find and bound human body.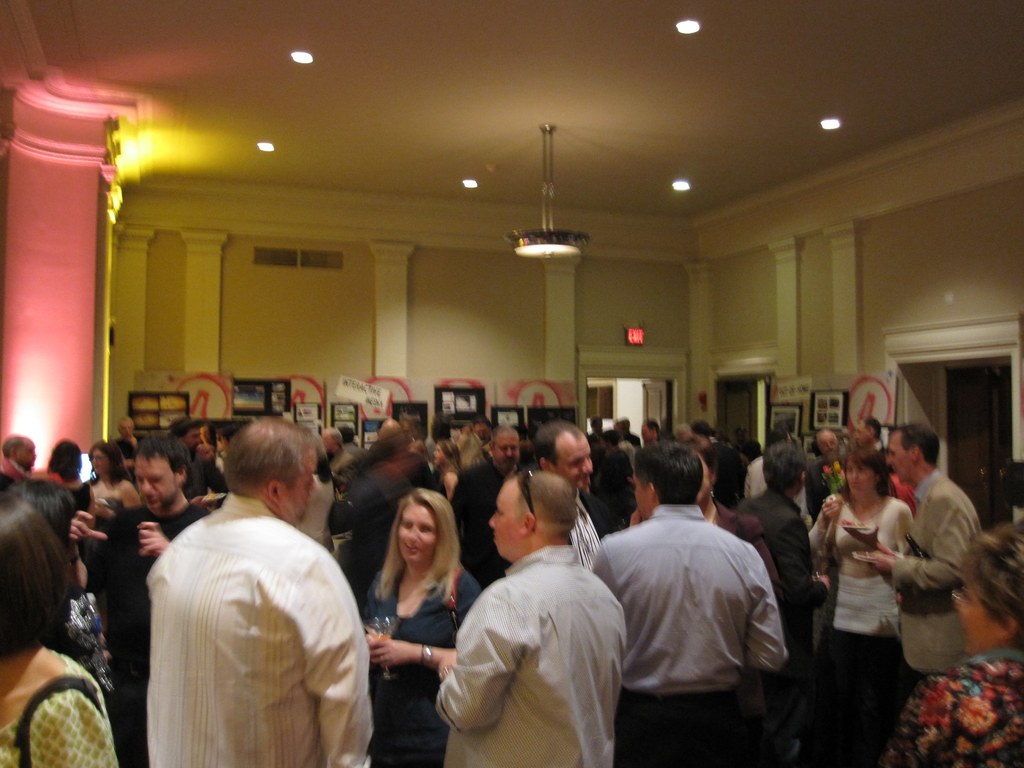
Bound: [140, 437, 359, 767].
